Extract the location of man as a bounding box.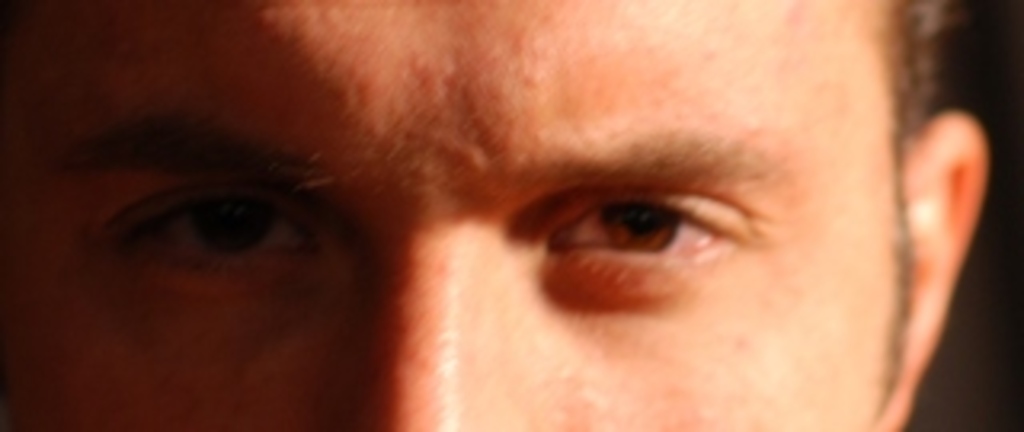
(left=0, top=0, right=995, bottom=429).
